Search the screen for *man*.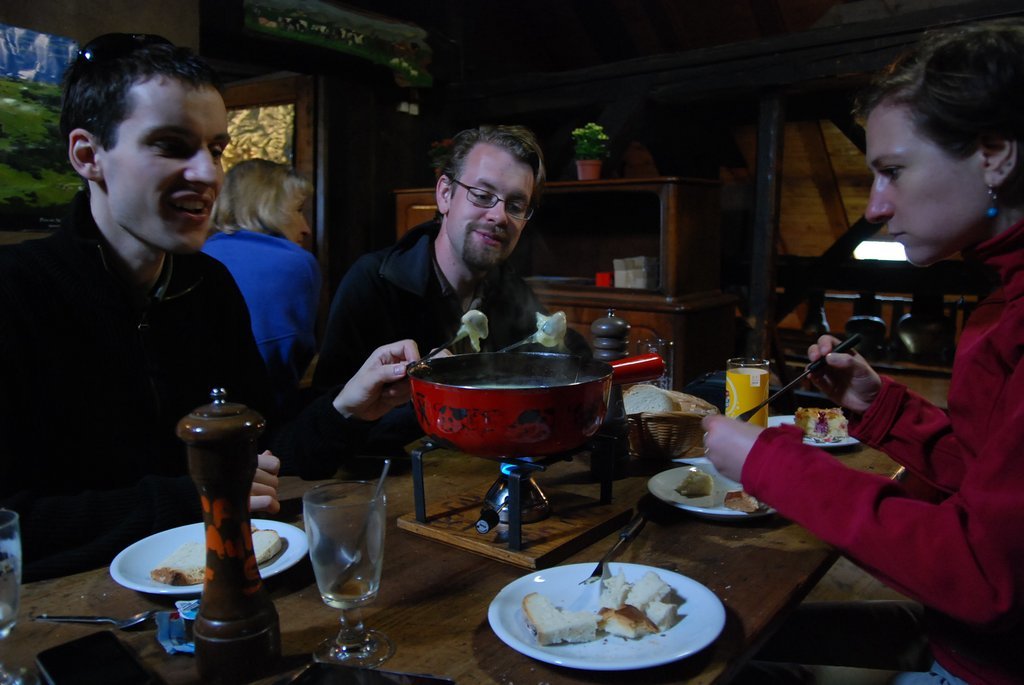
Found at [5,59,288,544].
